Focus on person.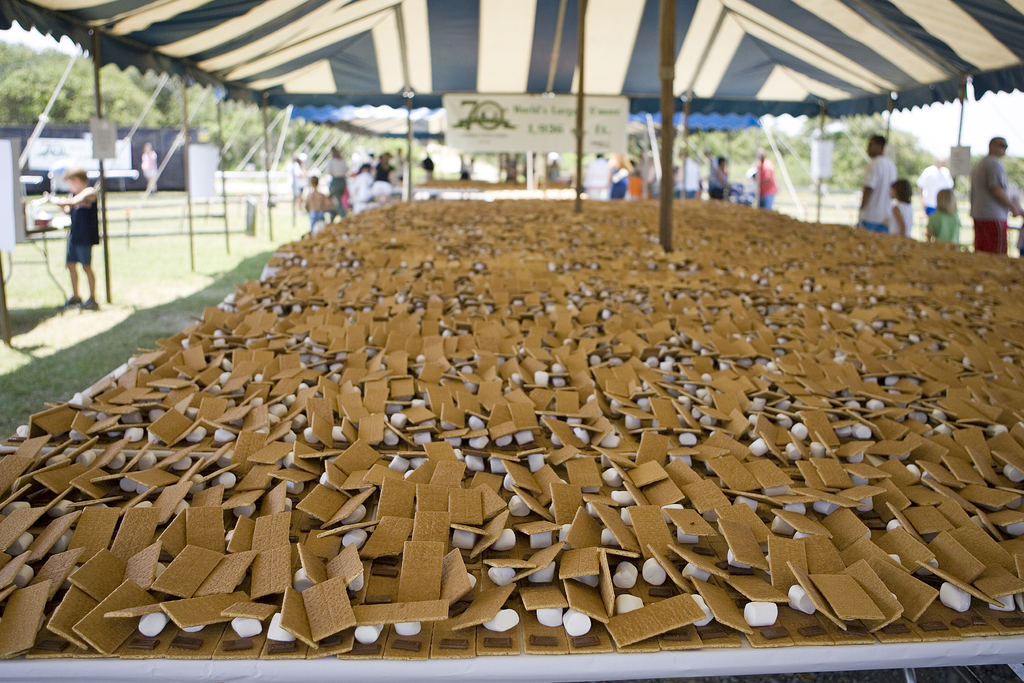
Focused at 321/139/408/205.
